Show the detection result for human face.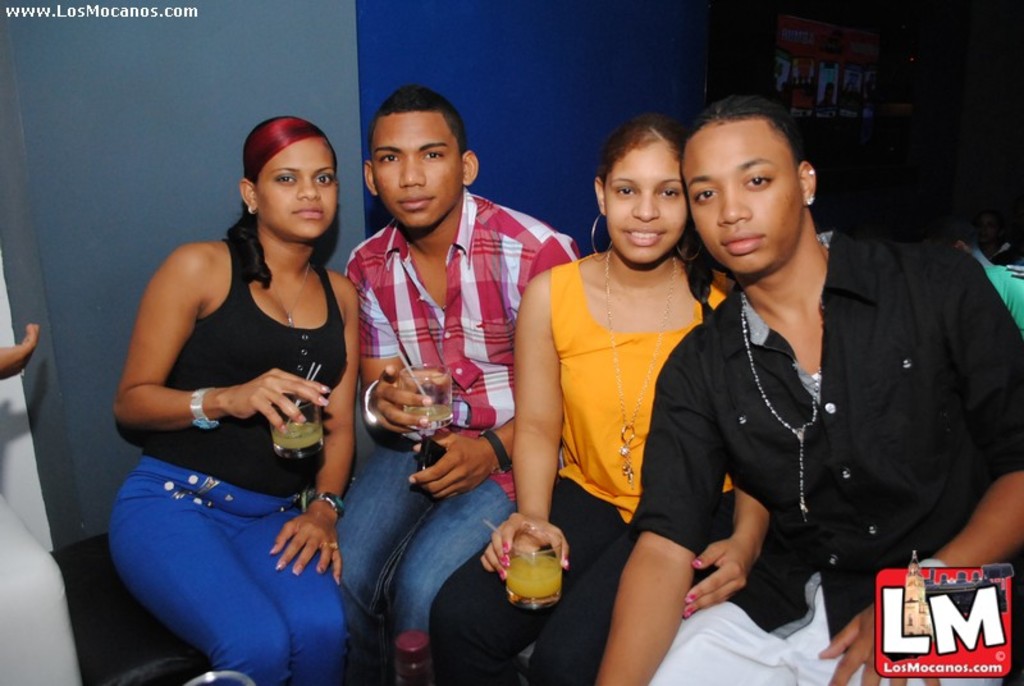
select_region(372, 113, 465, 225).
